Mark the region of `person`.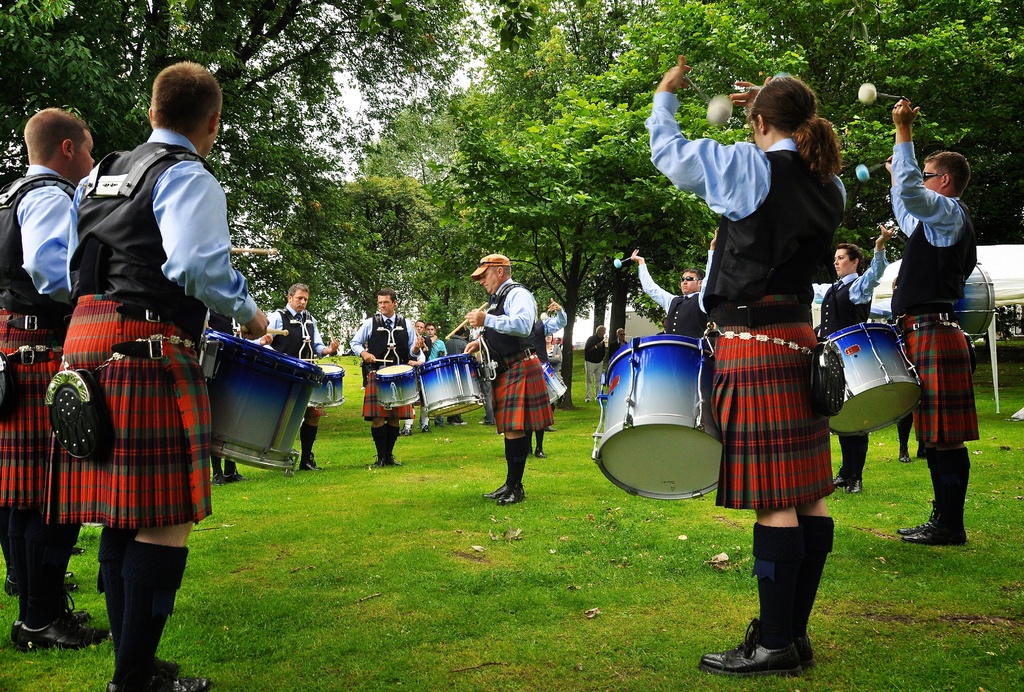
Region: <region>266, 275, 340, 471</region>.
